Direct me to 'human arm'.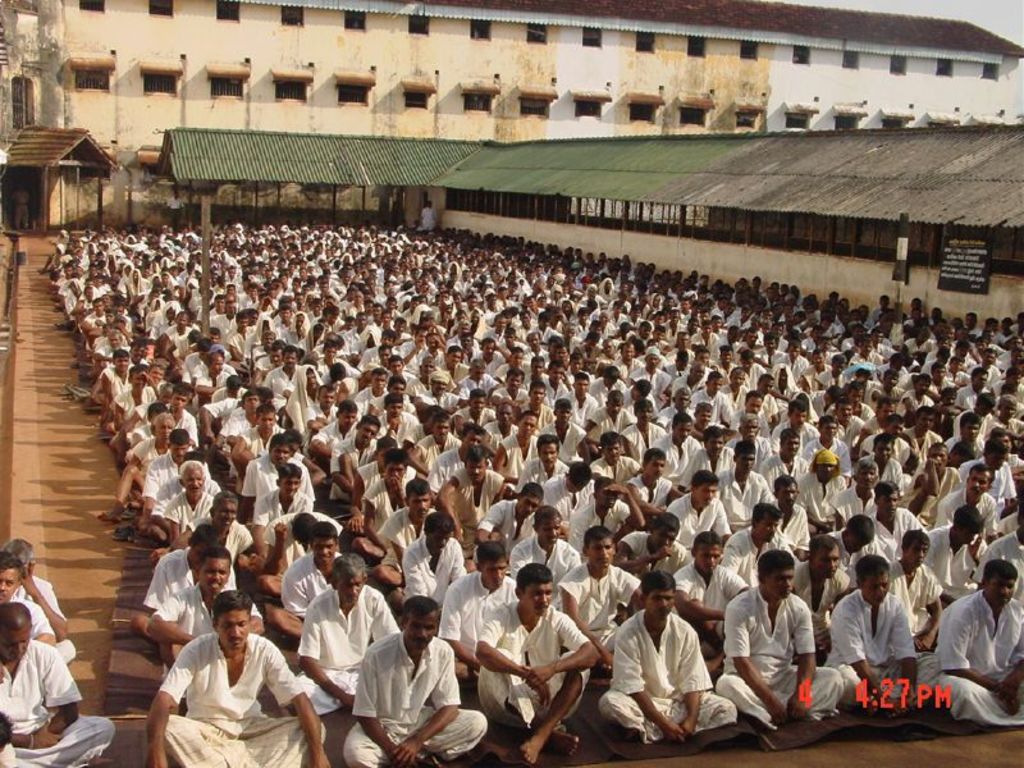
Direction: 831, 604, 891, 712.
